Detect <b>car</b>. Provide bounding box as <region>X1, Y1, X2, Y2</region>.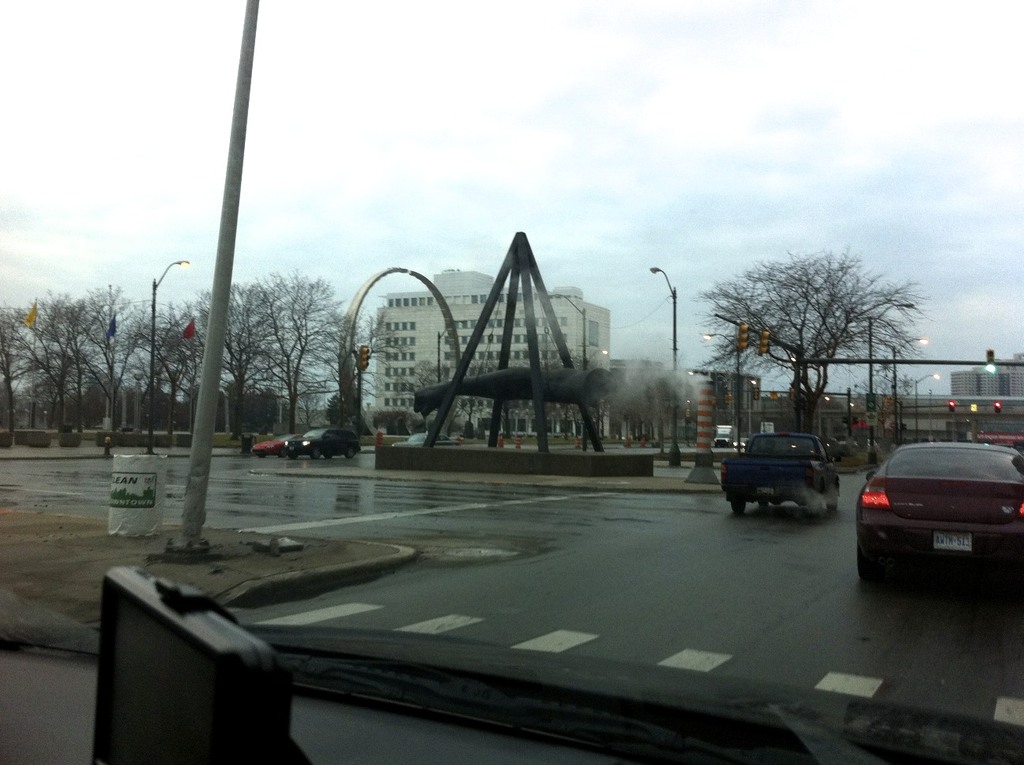
<region>284, 428, 361, 461</region>.
